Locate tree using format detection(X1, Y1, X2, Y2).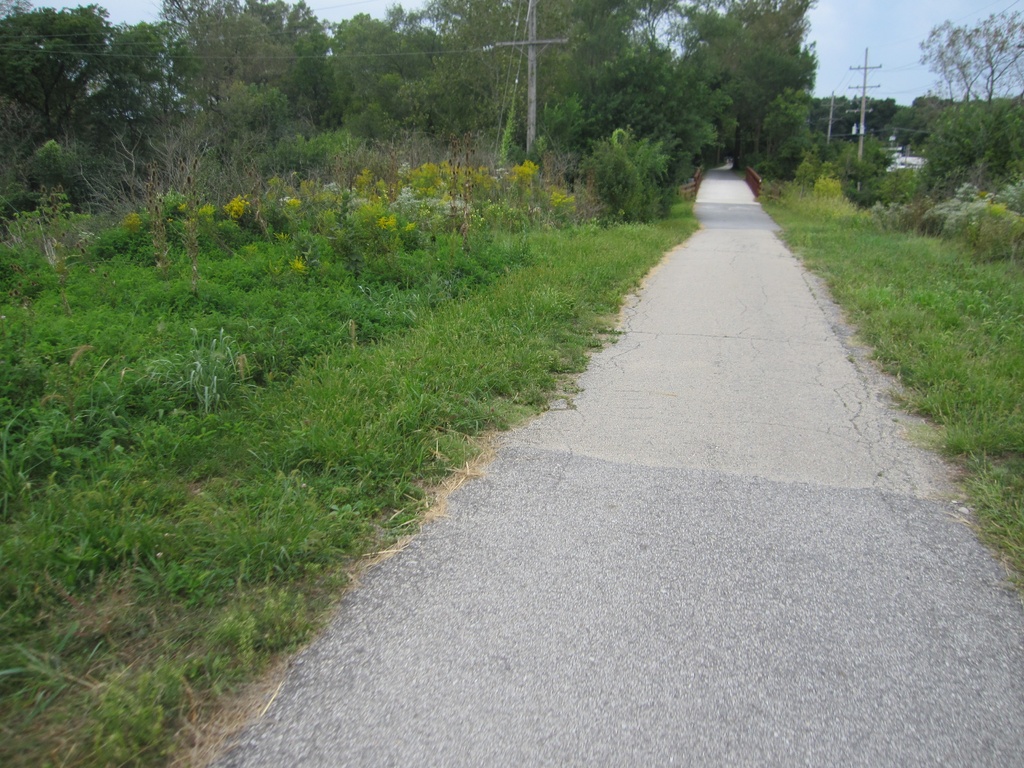
detection(158, 4, 231, 168).
